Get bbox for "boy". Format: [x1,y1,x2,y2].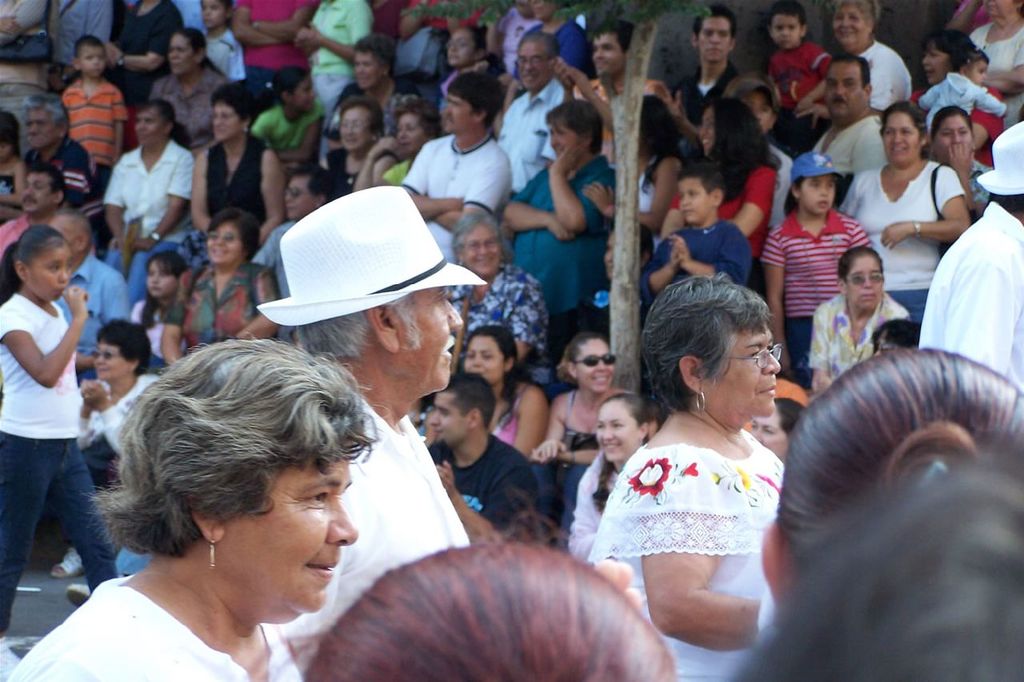
[195,0,246,88].
